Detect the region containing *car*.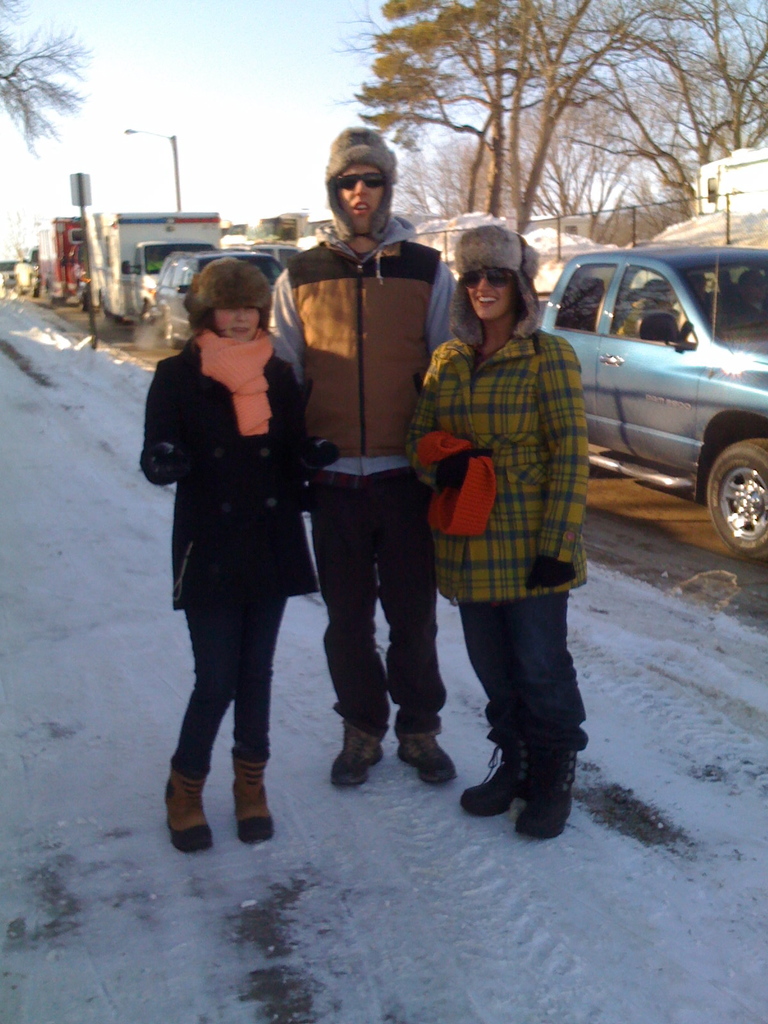
l=532, t=236, r=767, b=537.
